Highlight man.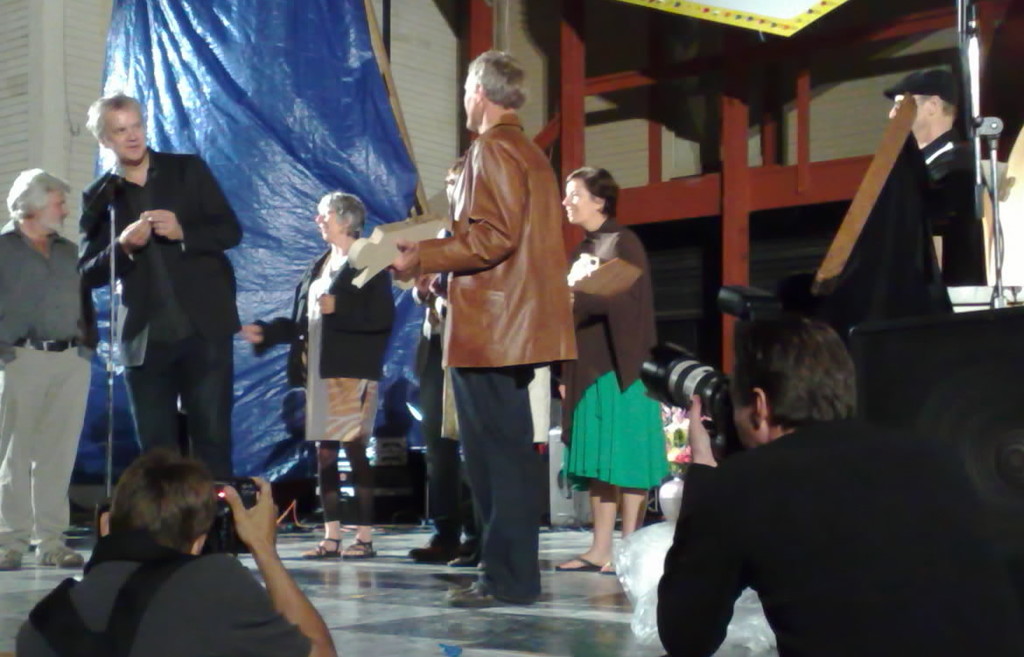
Highlighted region: x1=0 y1=171 x2=93 y2=577.
